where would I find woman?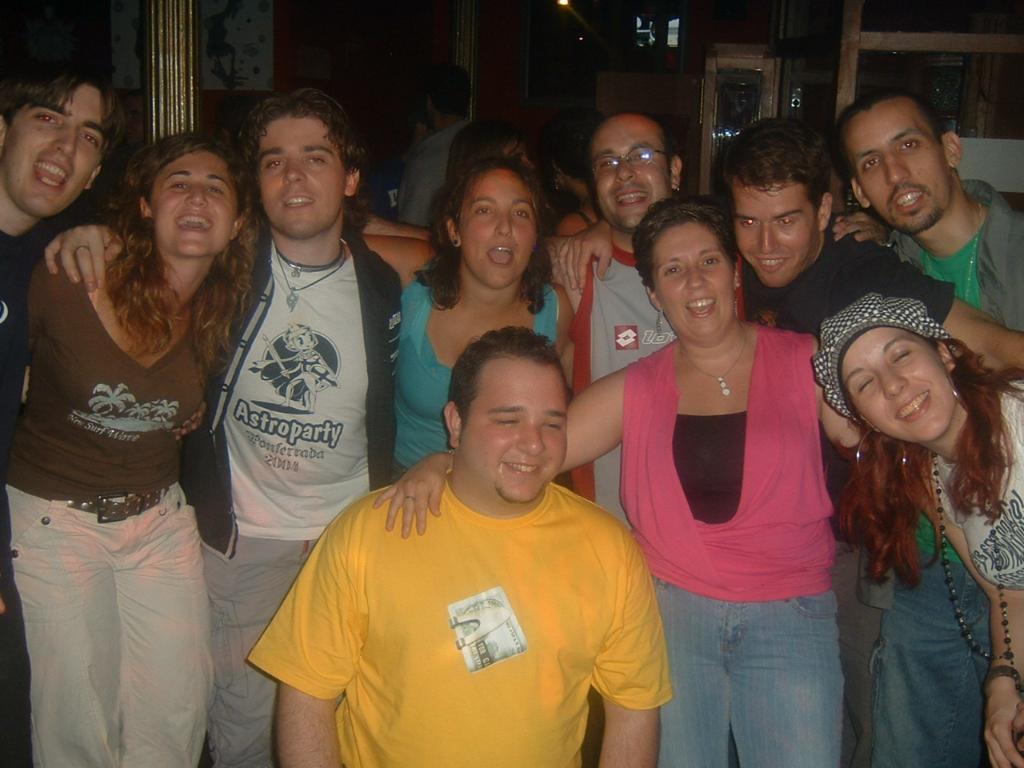
At (left=0, top=108, right=276, bottom=767).
